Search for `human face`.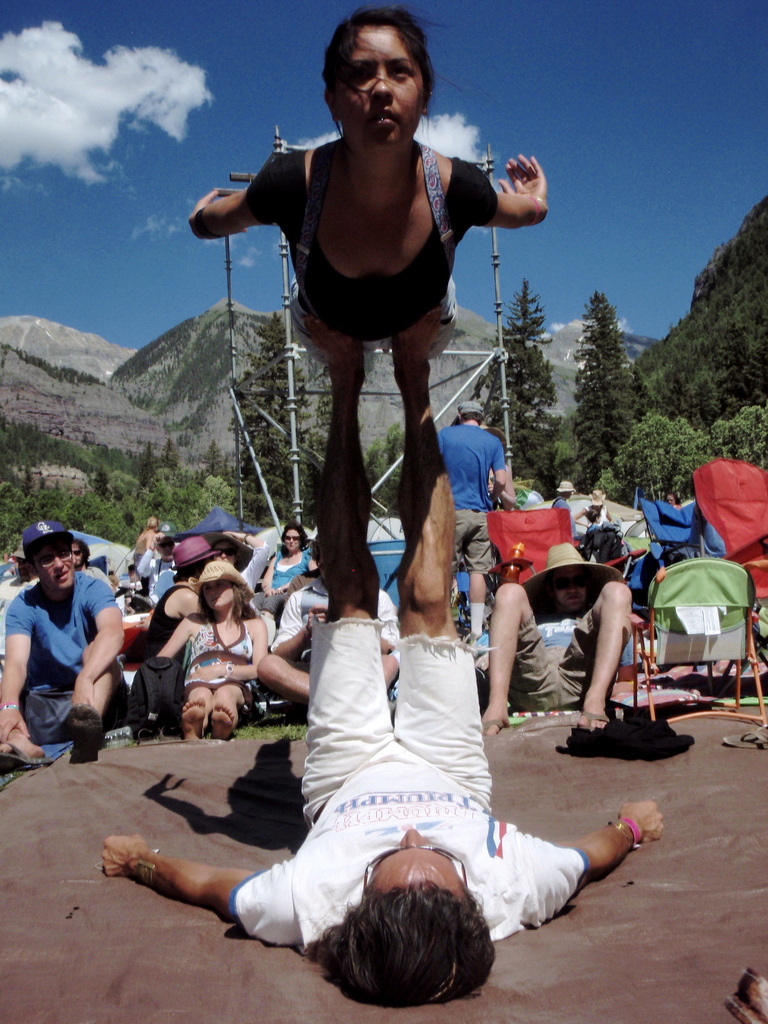
Found at 203/582/236/610.
